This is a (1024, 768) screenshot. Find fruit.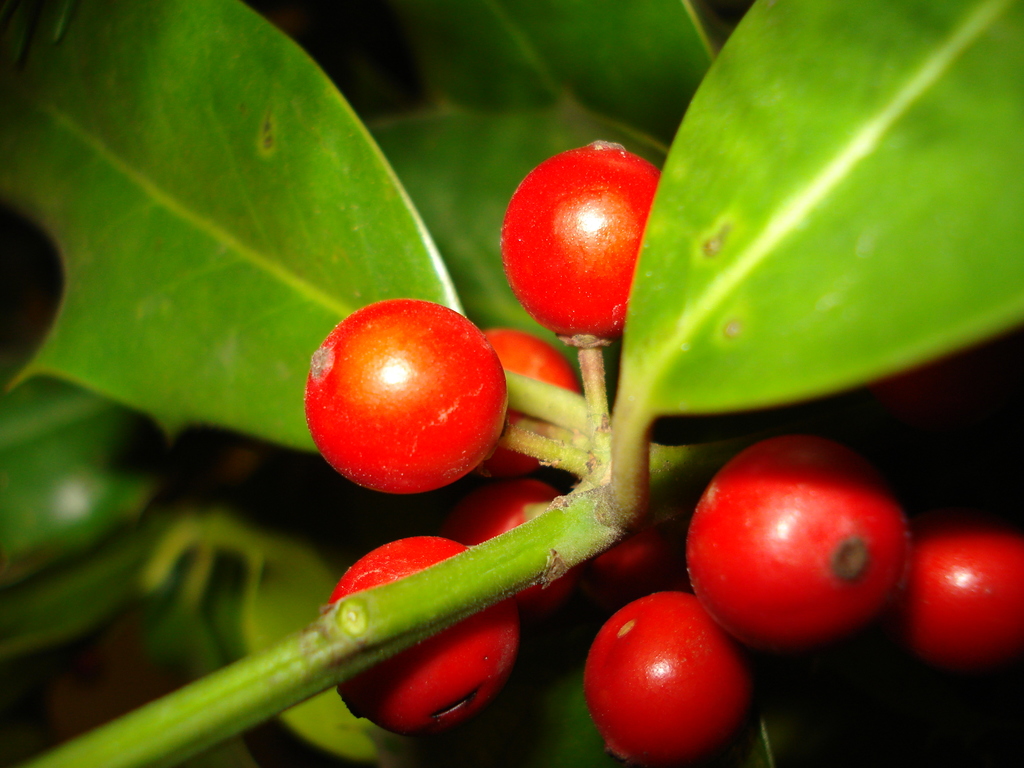
Bounding box: (685,434,915,666).
